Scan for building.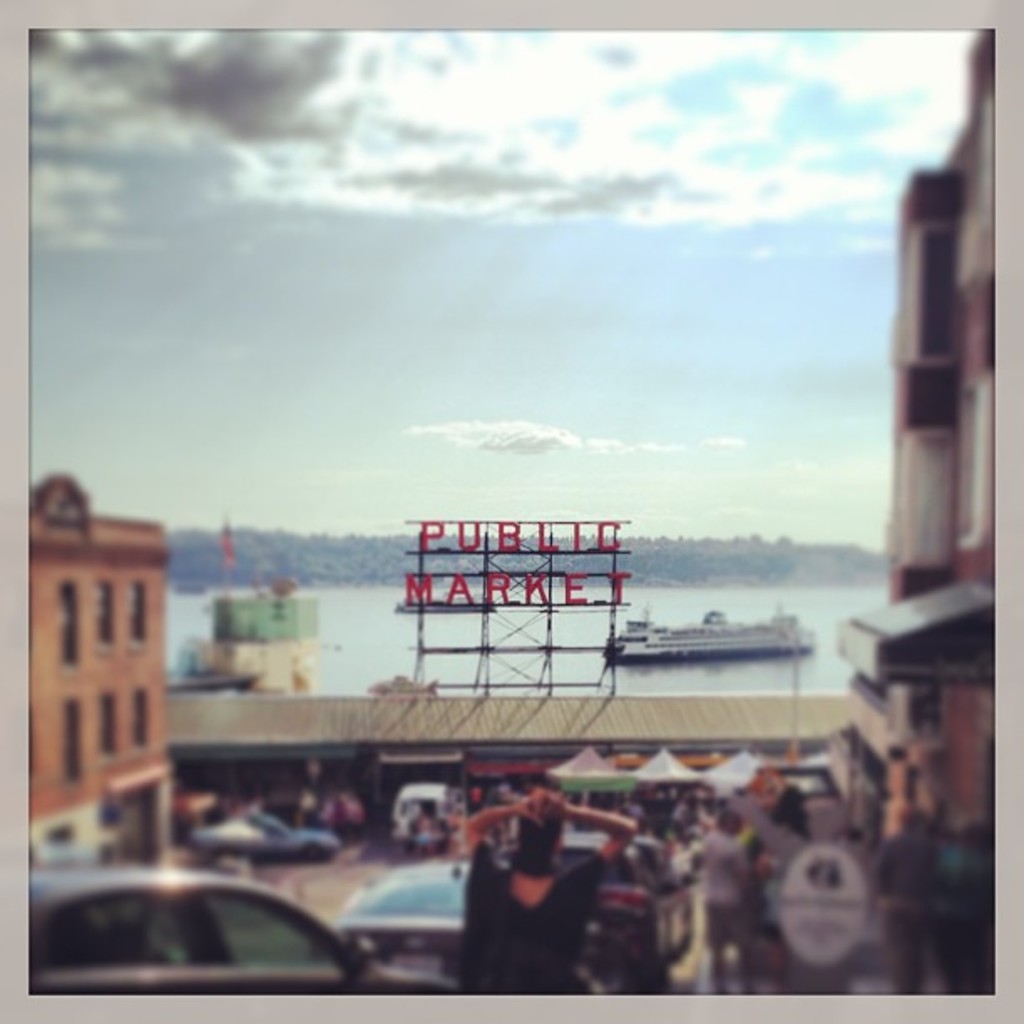
Scan result: BBox(28, 472, 171, 865).
